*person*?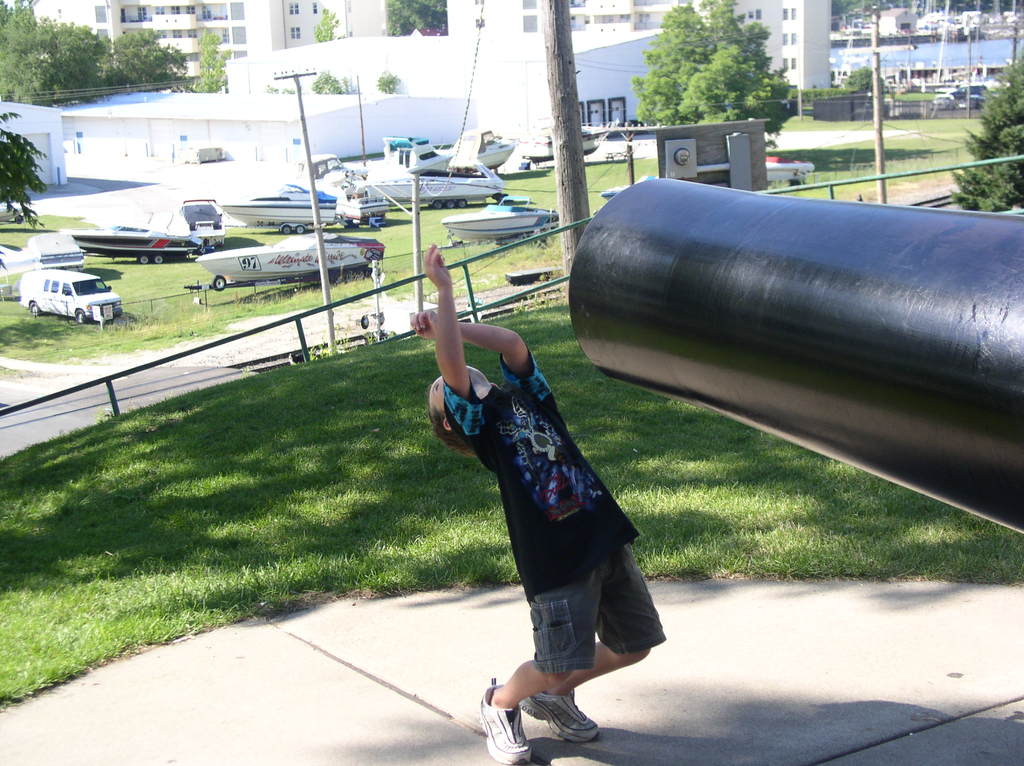
box=[427, 243, 668, 765]
